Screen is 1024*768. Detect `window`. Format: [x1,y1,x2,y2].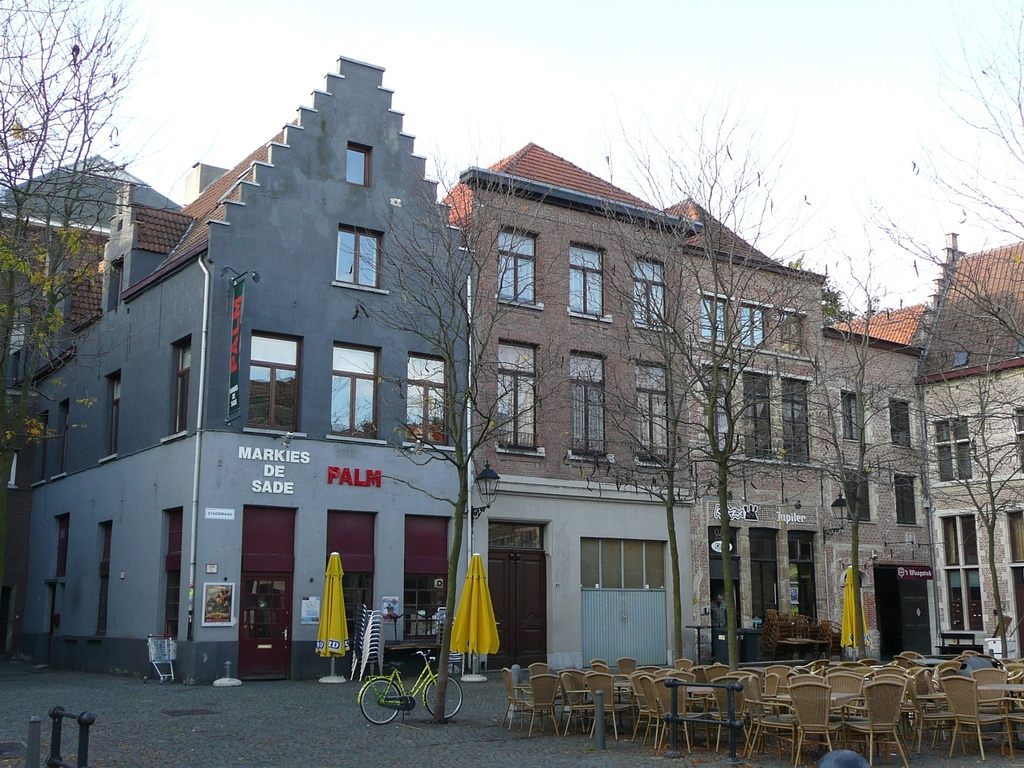
[333,223,381,286].
